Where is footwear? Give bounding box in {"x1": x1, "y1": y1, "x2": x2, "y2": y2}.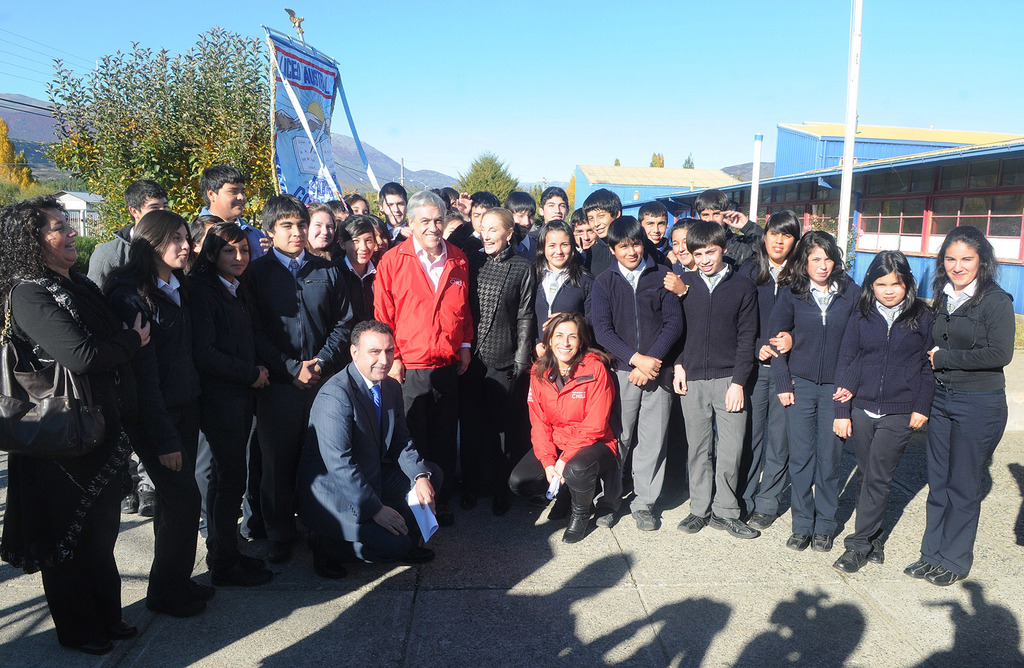
{"x1": 278, "y1": 536, "x2": 301, "y2": 562}.
